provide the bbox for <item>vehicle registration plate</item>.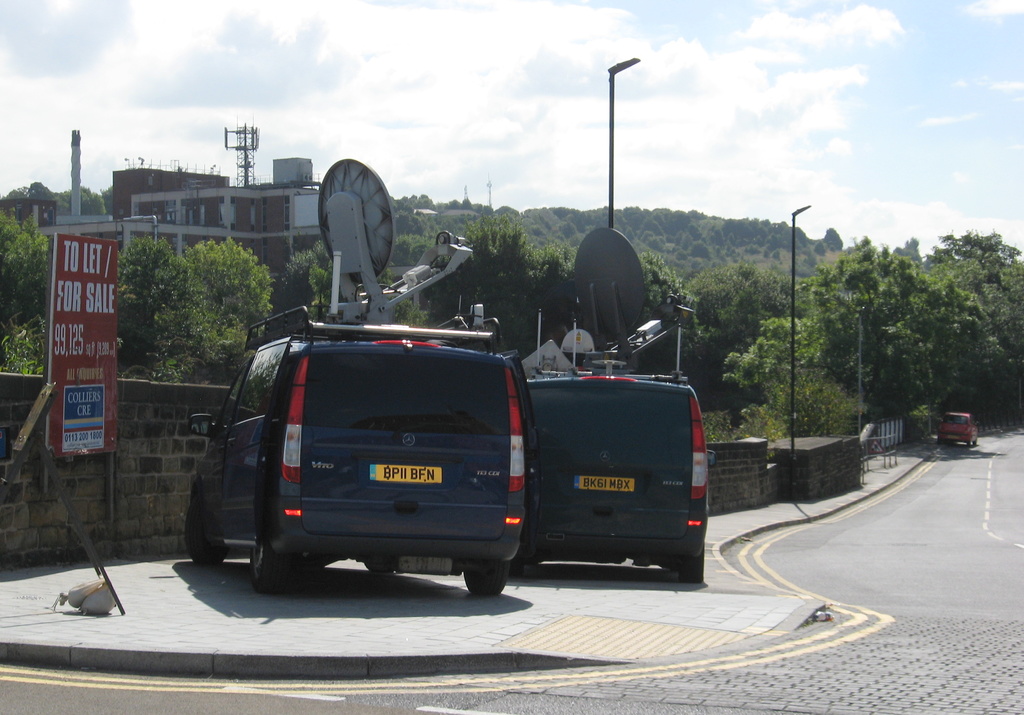
(576,471,636,490).
